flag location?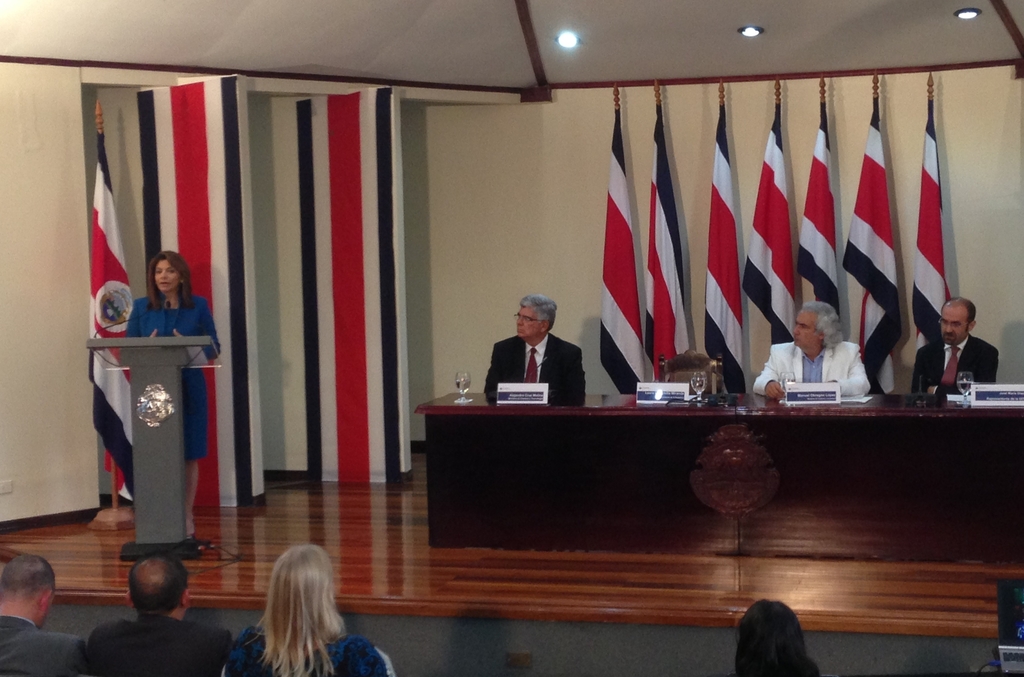
909:100:956:394
